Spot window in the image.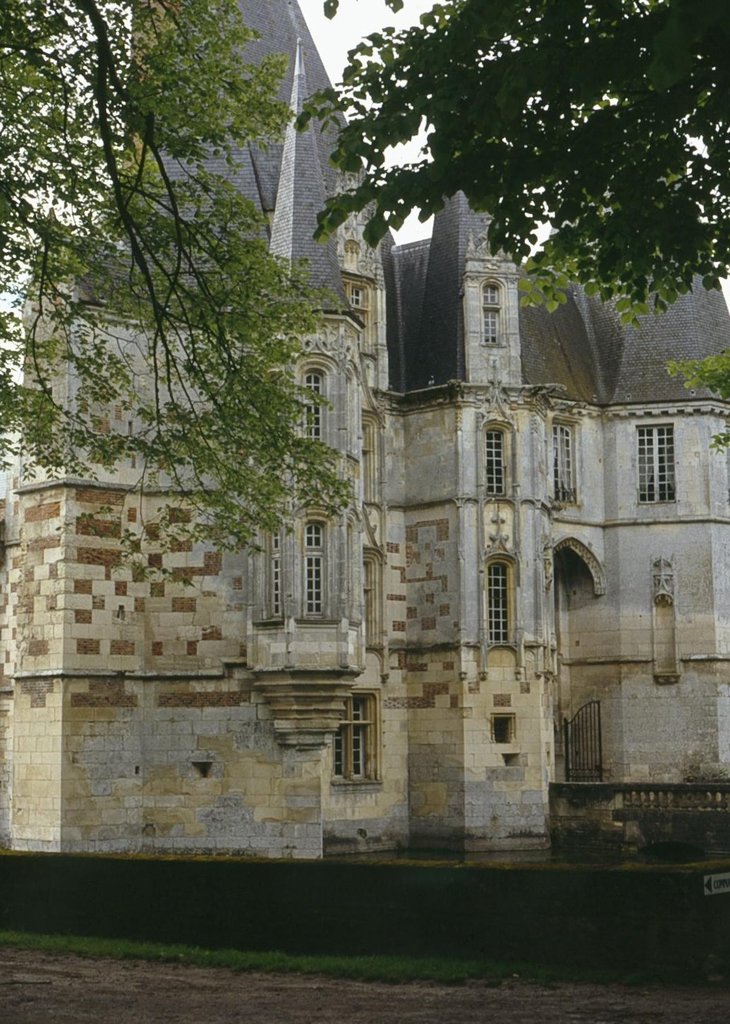
window found at BBox(551, 422, 578, 506).
